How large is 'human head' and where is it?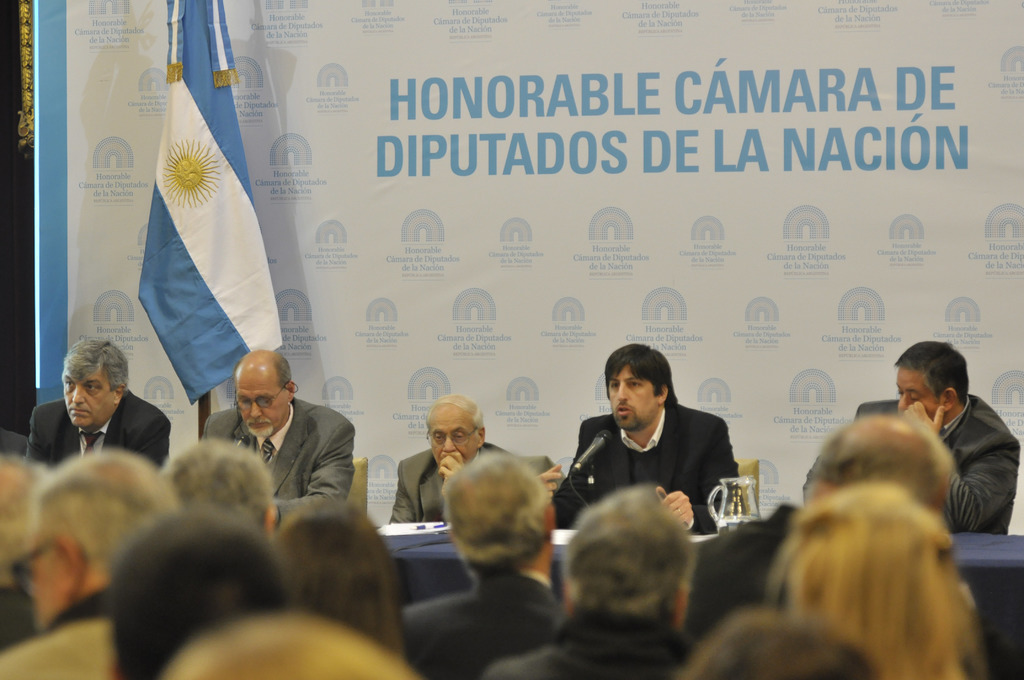
Bounding box: locate(903, 349, 988, 430).
